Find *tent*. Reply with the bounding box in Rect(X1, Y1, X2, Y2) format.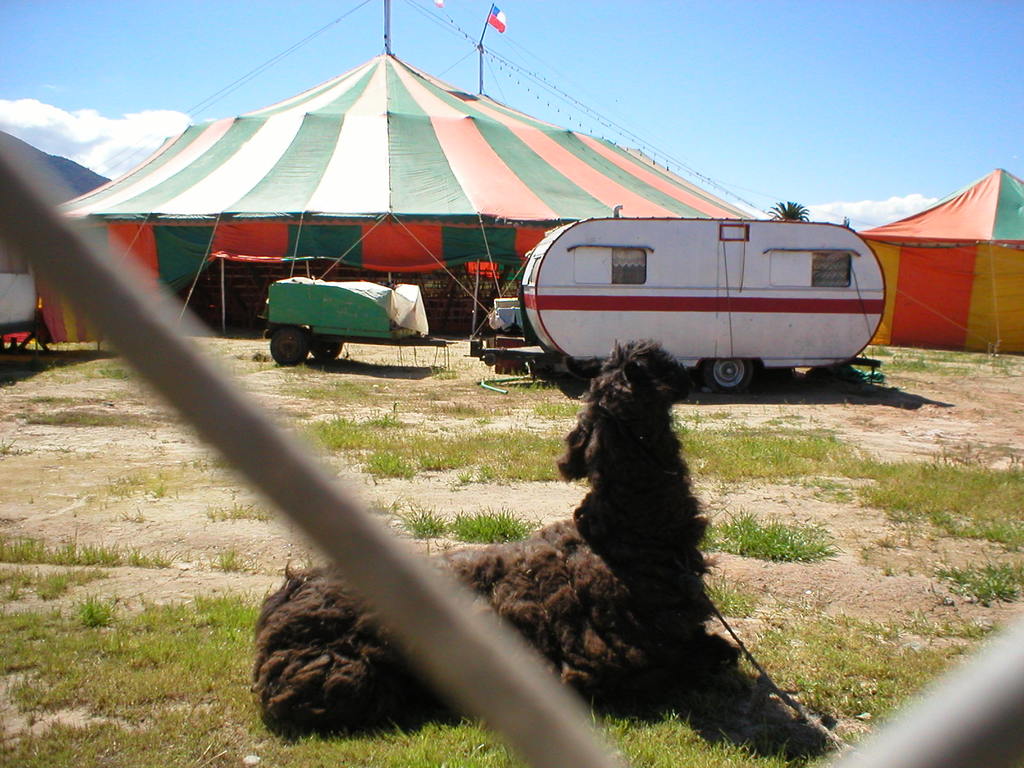
Rect(0, 138, 118, 339).
